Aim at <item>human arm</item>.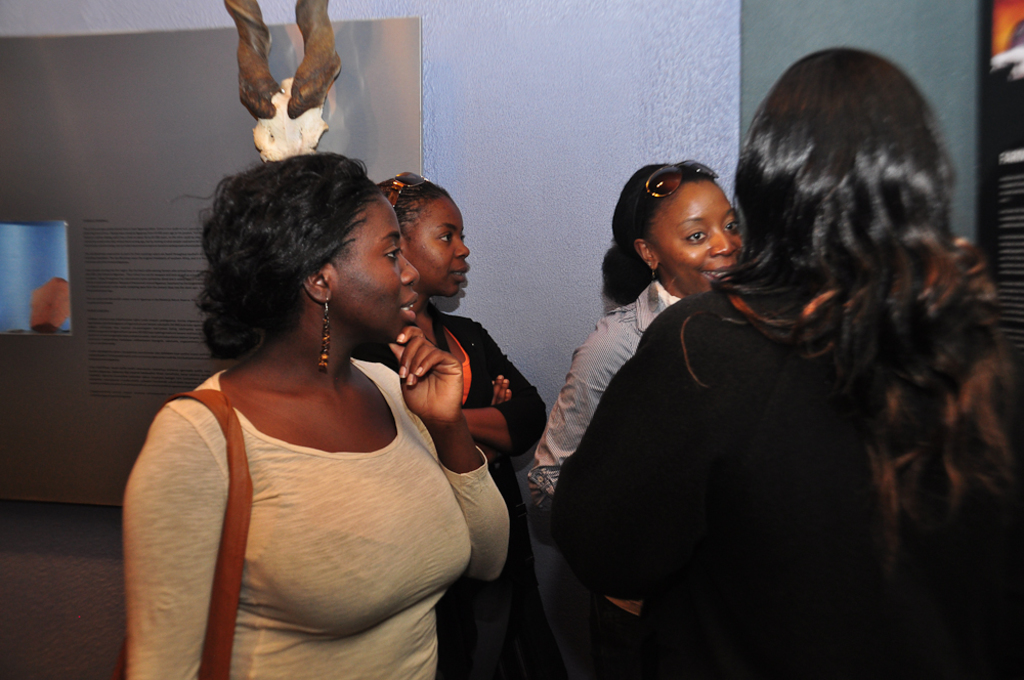
Aimed at l=381, t=322, r=514, b=583.
